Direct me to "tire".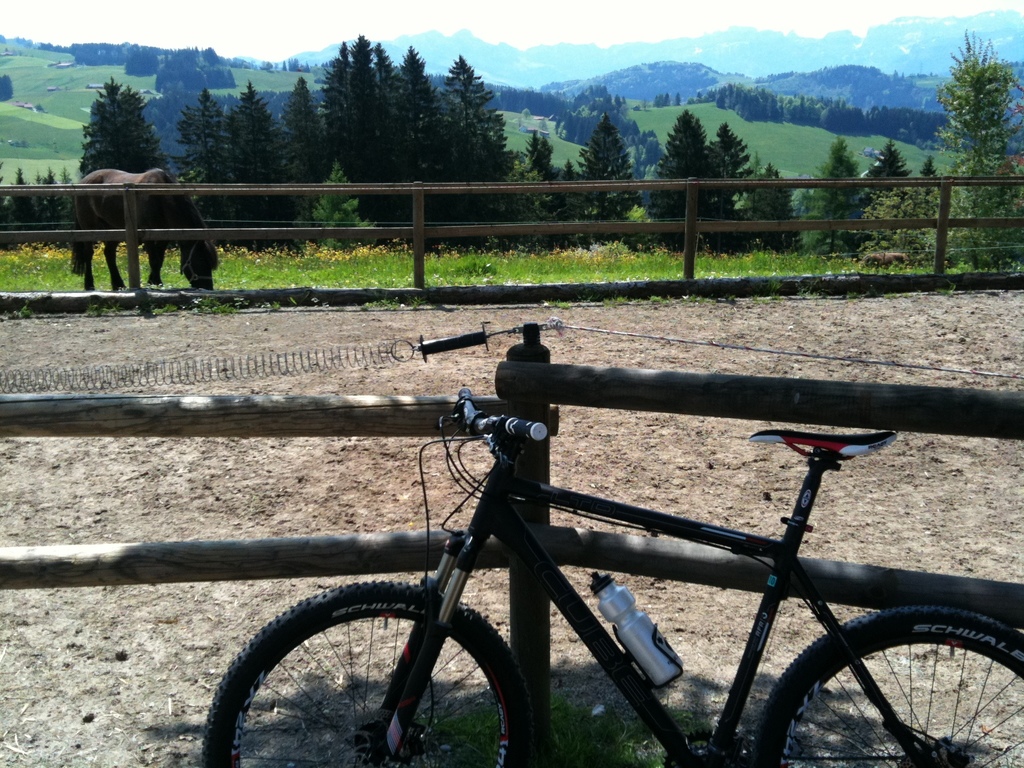
Direction: {"left": 758, "top": 609, "right": 1023, "bottom": 767}.
